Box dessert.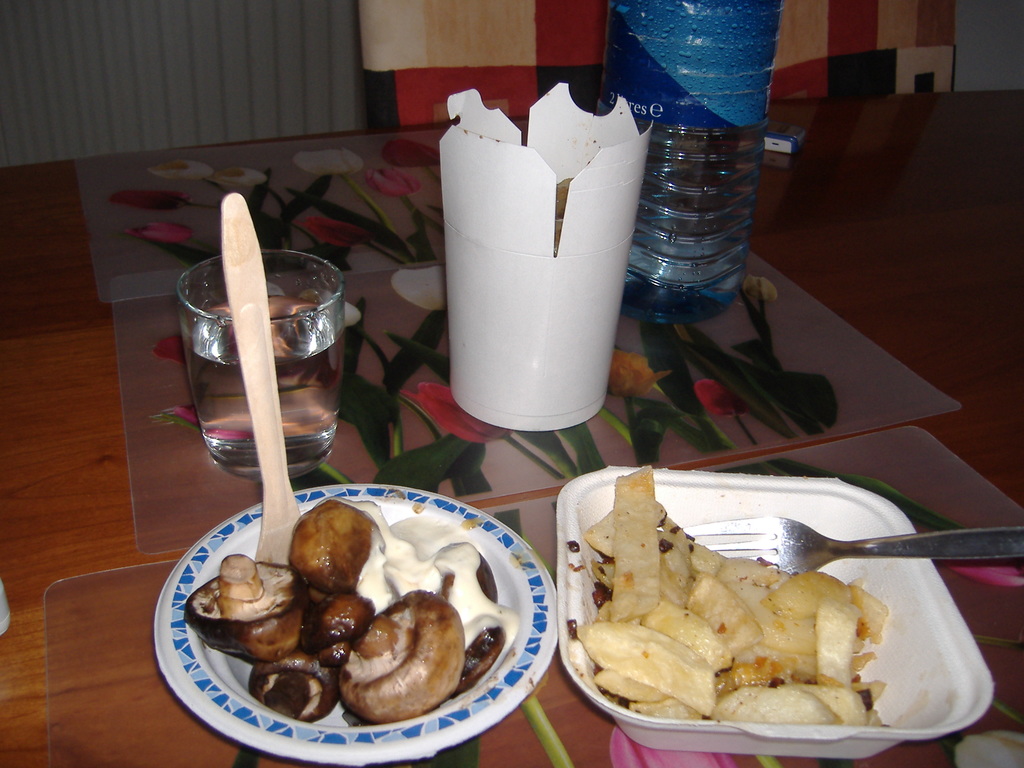
left=303, top=581, right=375, bottom=662.
